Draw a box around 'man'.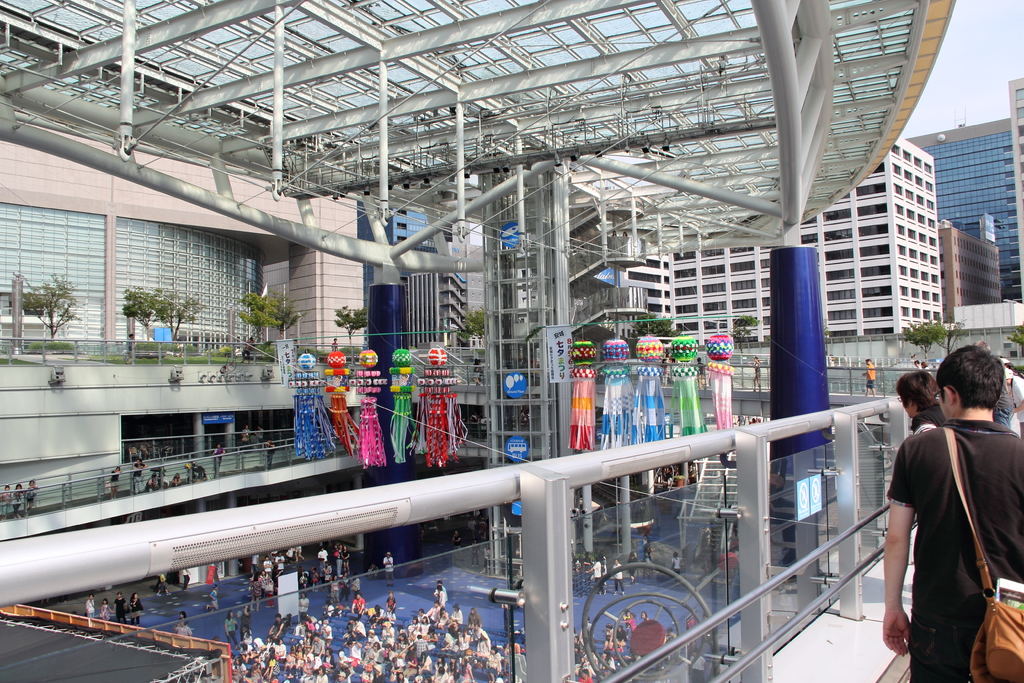
[992, 381, 1017, 428].
